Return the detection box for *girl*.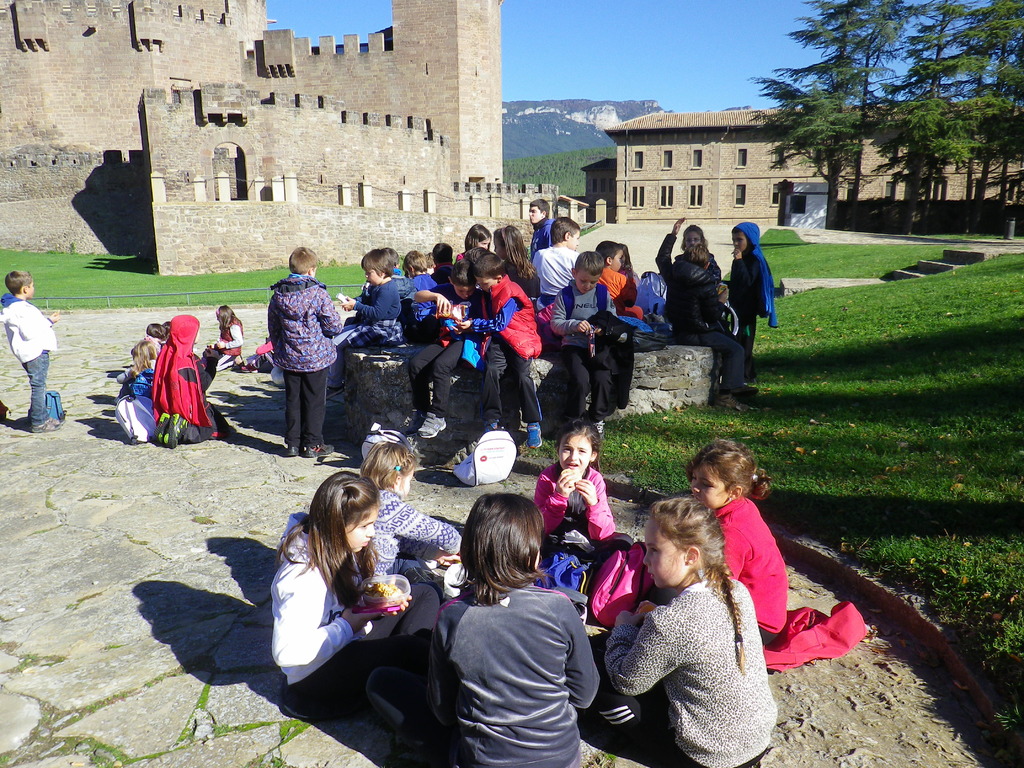
bbox=[536, 420, 637, 569].
